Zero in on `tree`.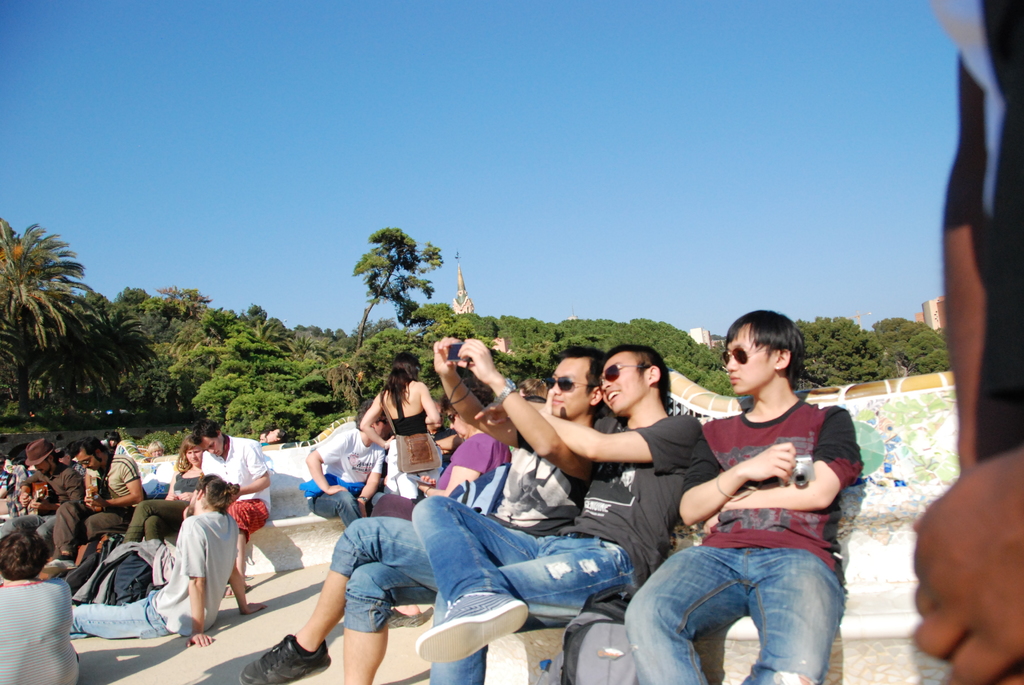
Zeroed in: 0, 216, 94, 440.
